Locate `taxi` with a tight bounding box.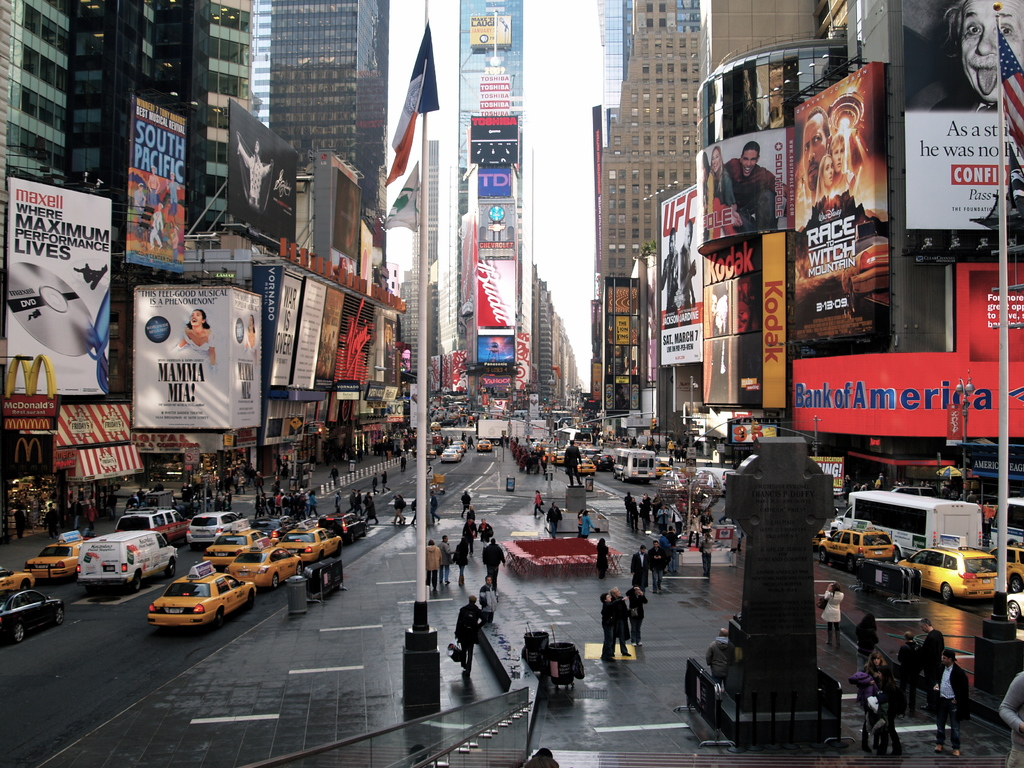
bbox=[228, 536, 301, 589].
